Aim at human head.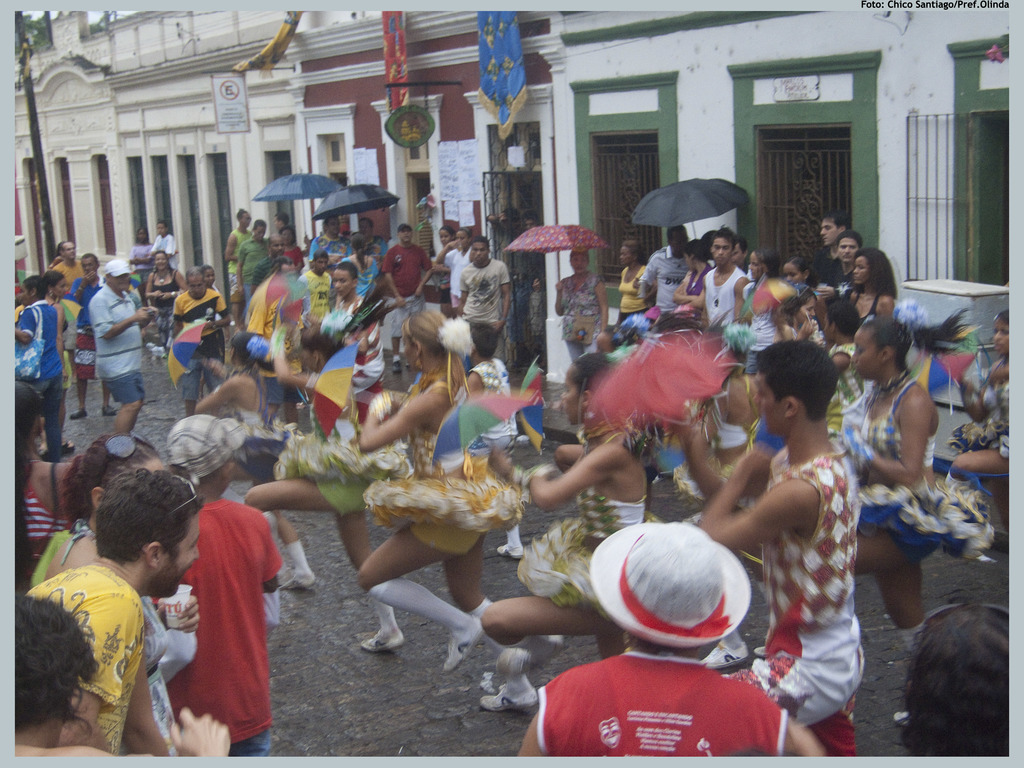
Aimed at region(566, 248, 590, 281).
